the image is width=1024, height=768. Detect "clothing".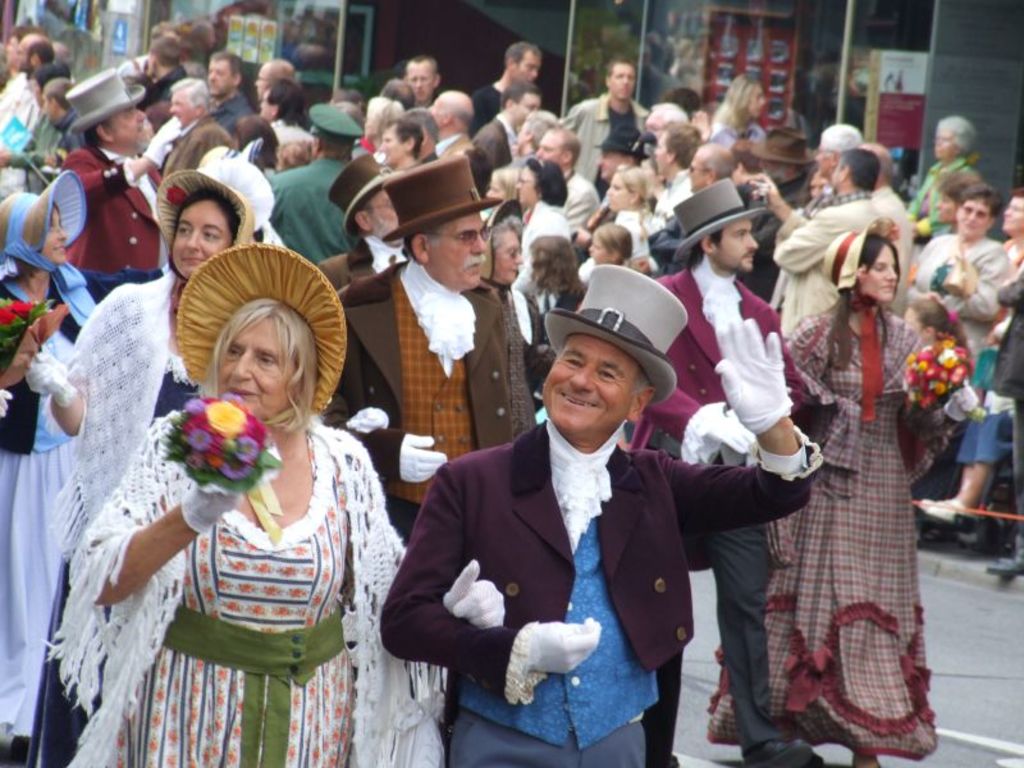
Detection: pyautogui.locateOnScreen(512, 204, 567, 294).
